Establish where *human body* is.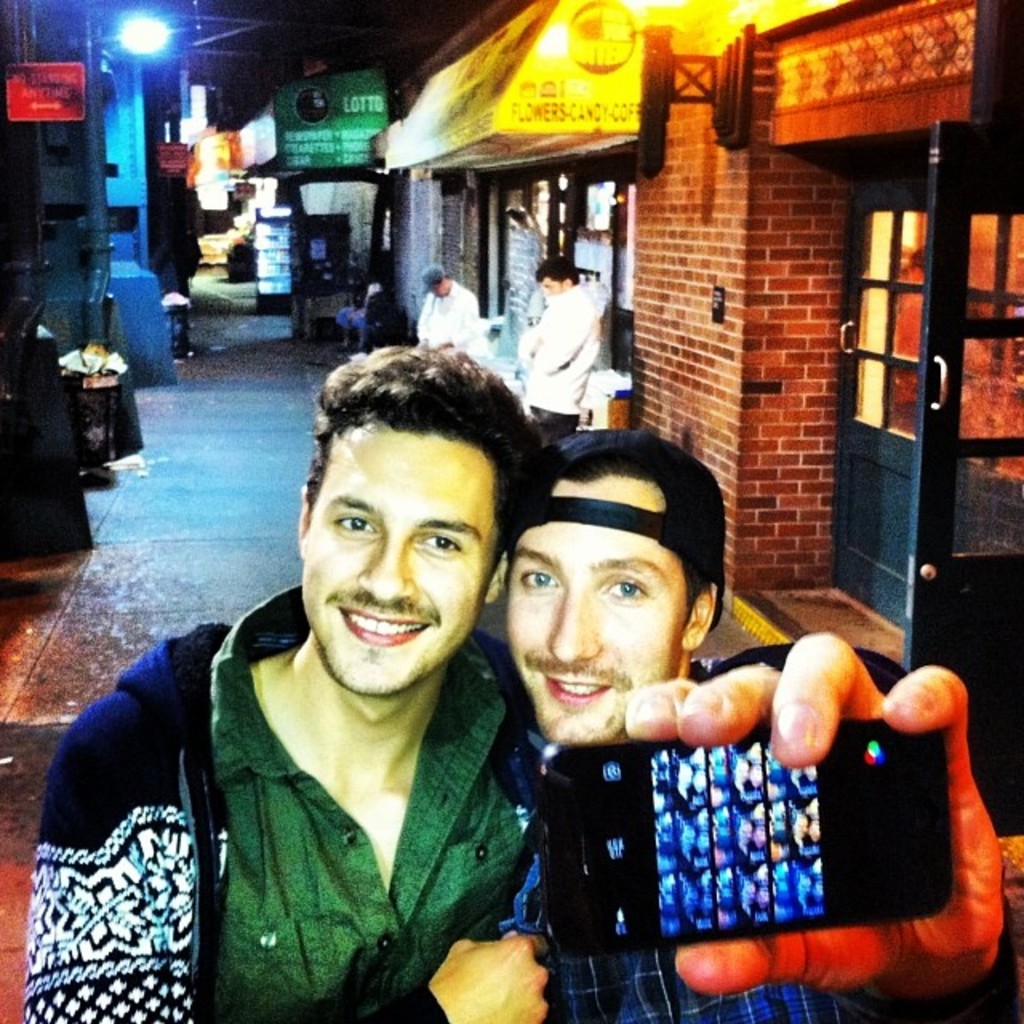
Established at rect(128, 358, 576, 1014).
